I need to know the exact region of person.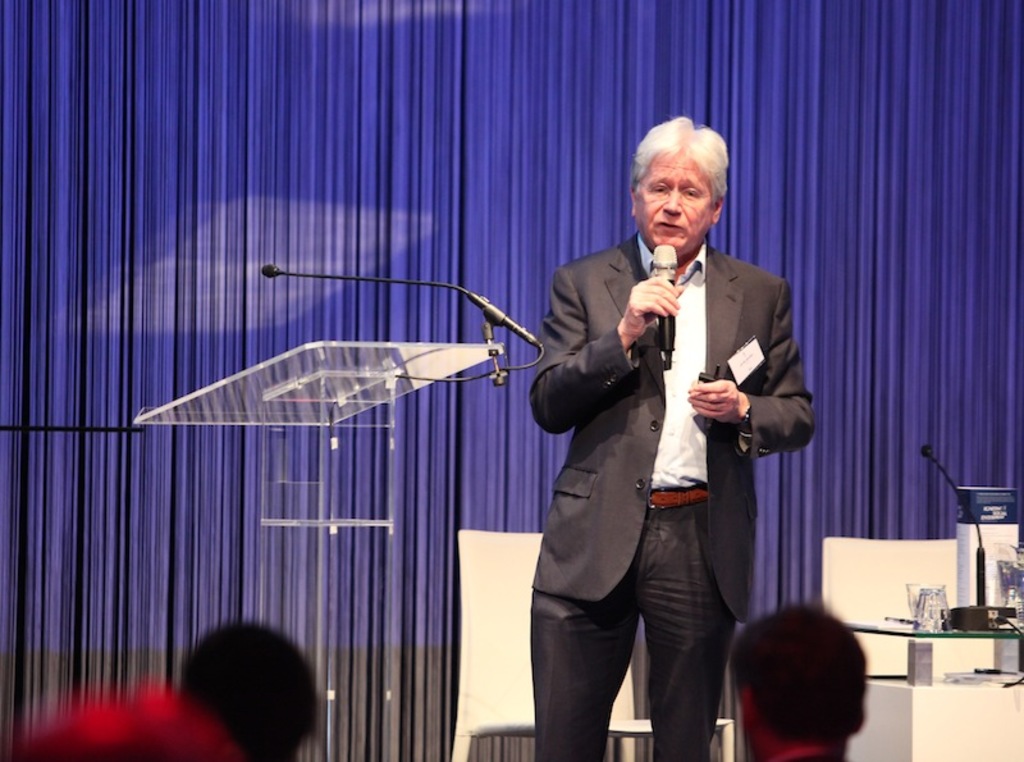
Region: 169/615/319/761.
